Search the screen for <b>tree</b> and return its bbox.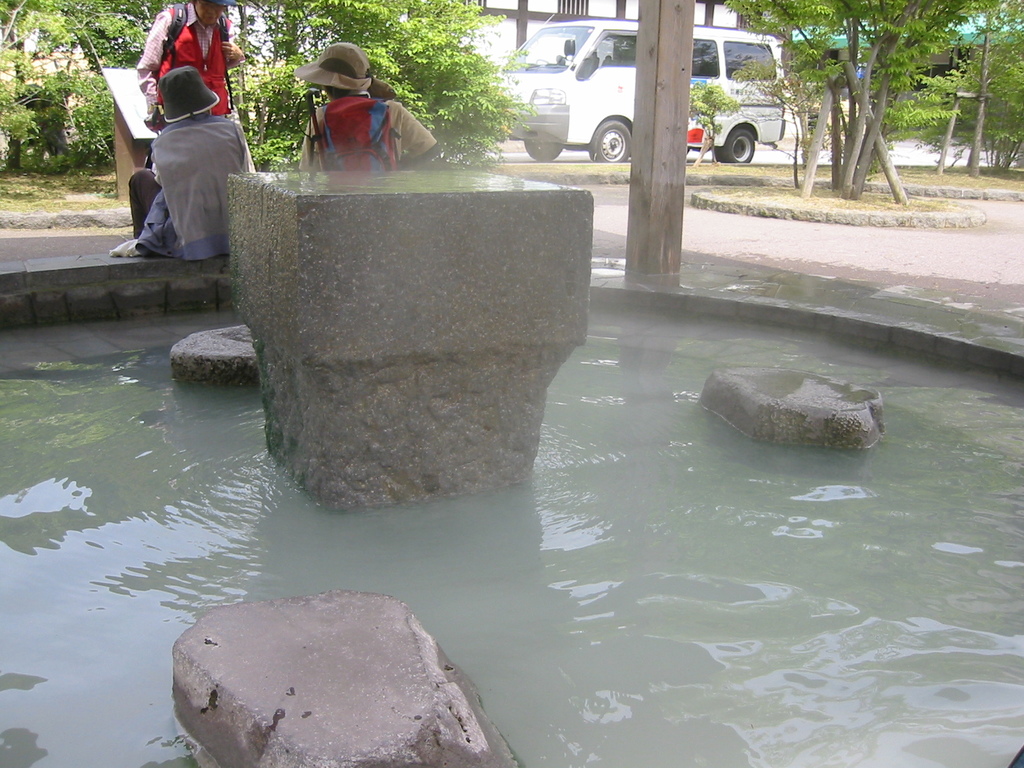
Found: <bbox>957, 40, 1023, 170</bbox>.
